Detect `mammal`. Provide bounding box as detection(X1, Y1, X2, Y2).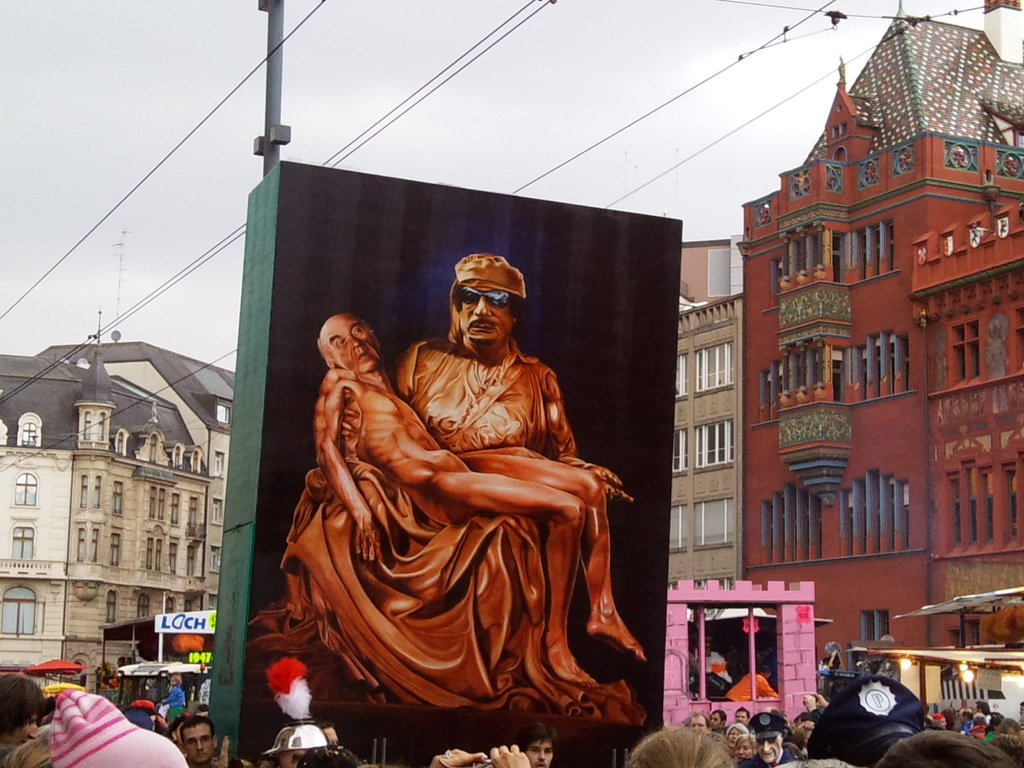
detection(282, 252, 632, 712).
